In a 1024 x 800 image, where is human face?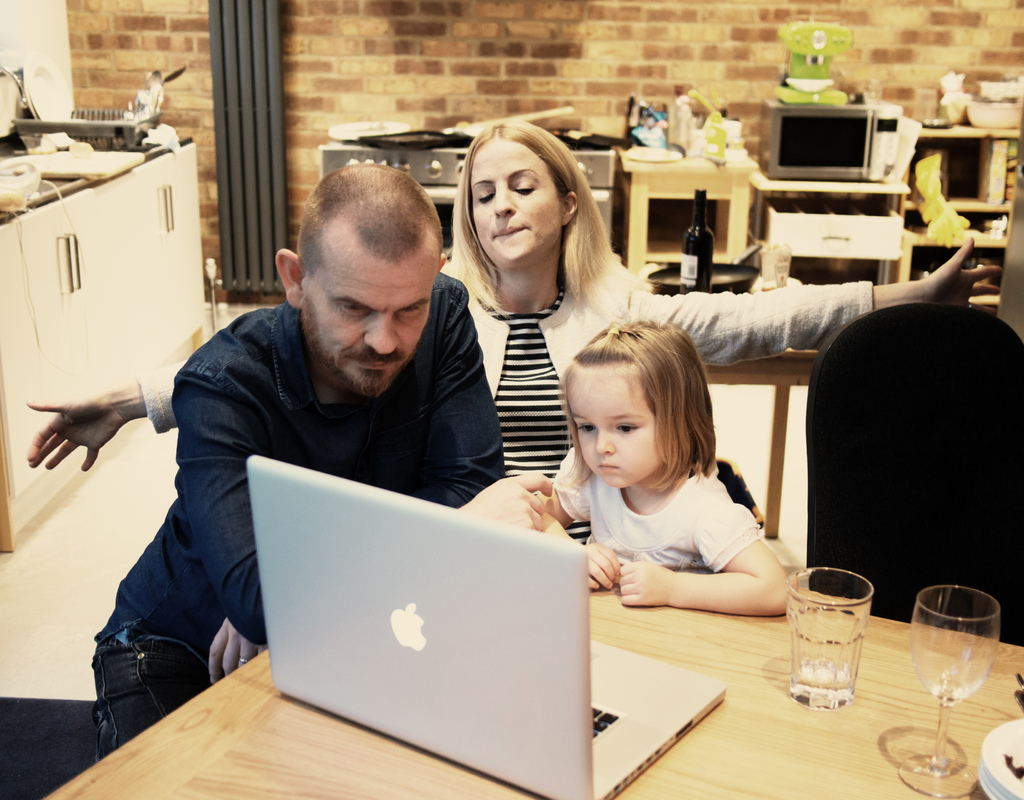
[left=570, top=369, right=663, bottom=484].
